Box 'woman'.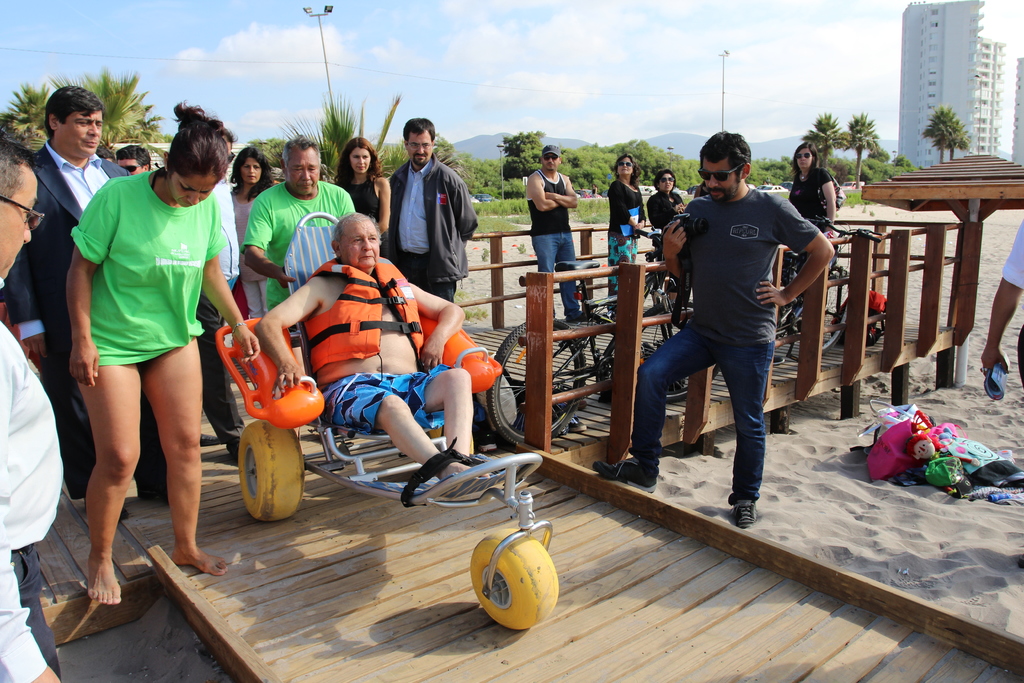
{"left": 333, "top": 136, "right": 388, "bottom": 258}.
